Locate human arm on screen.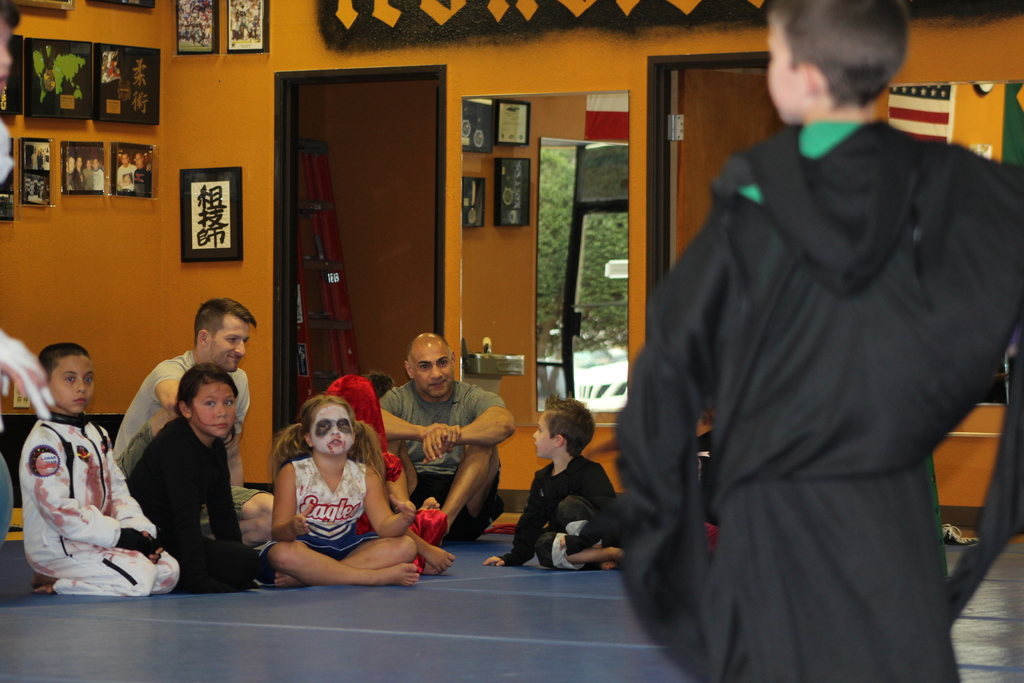
On screen at Rect(557, 462, 614, 551).
